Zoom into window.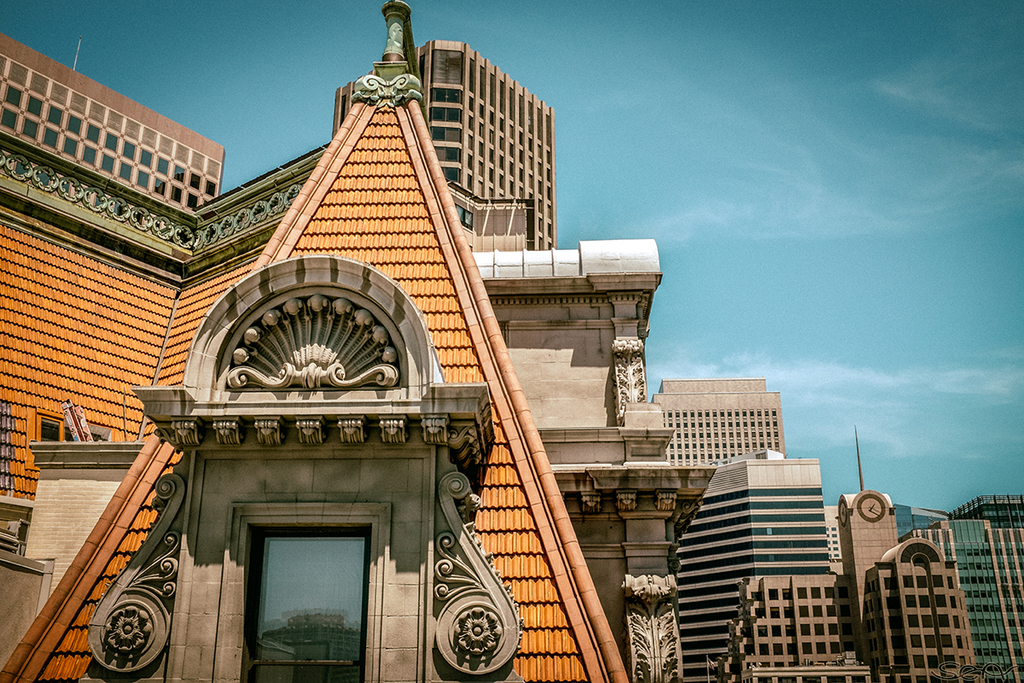
Zoom target: <bbox>252, 520, 374, 682</bbox>.
